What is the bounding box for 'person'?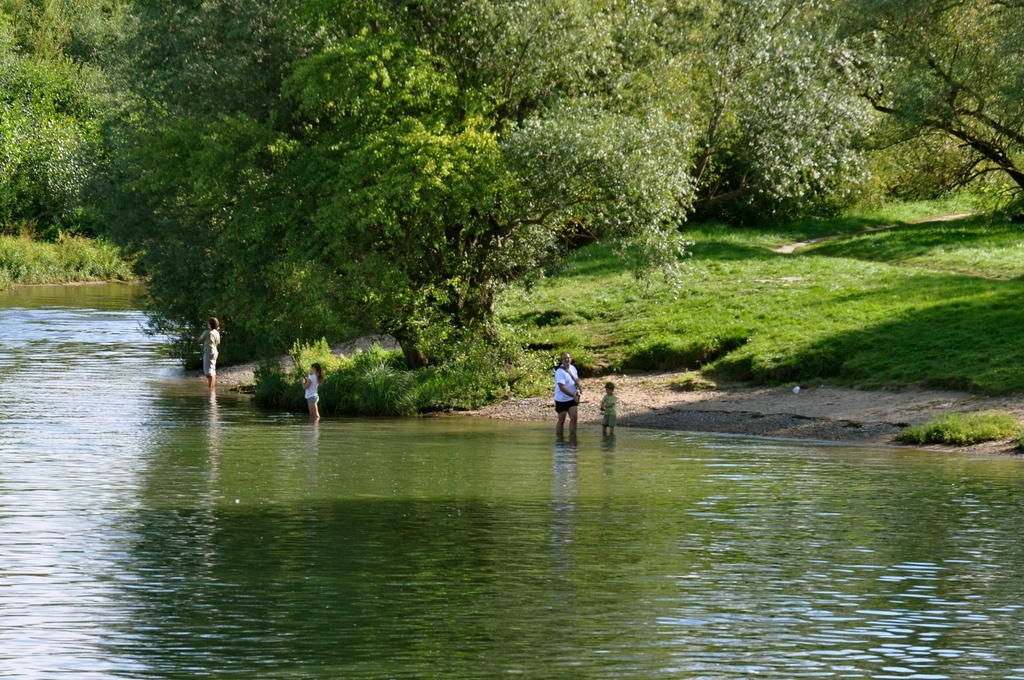
crop(556, 352, 580, 444).
